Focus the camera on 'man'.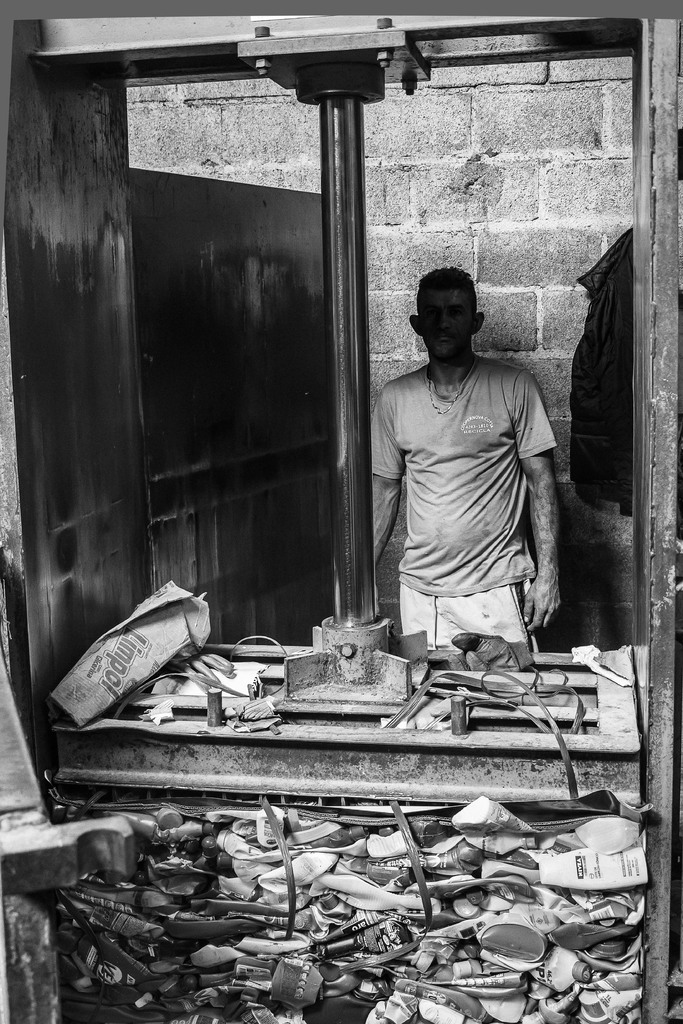
Focus region: (x1=353, y1=250, x2=577, y2=684).
